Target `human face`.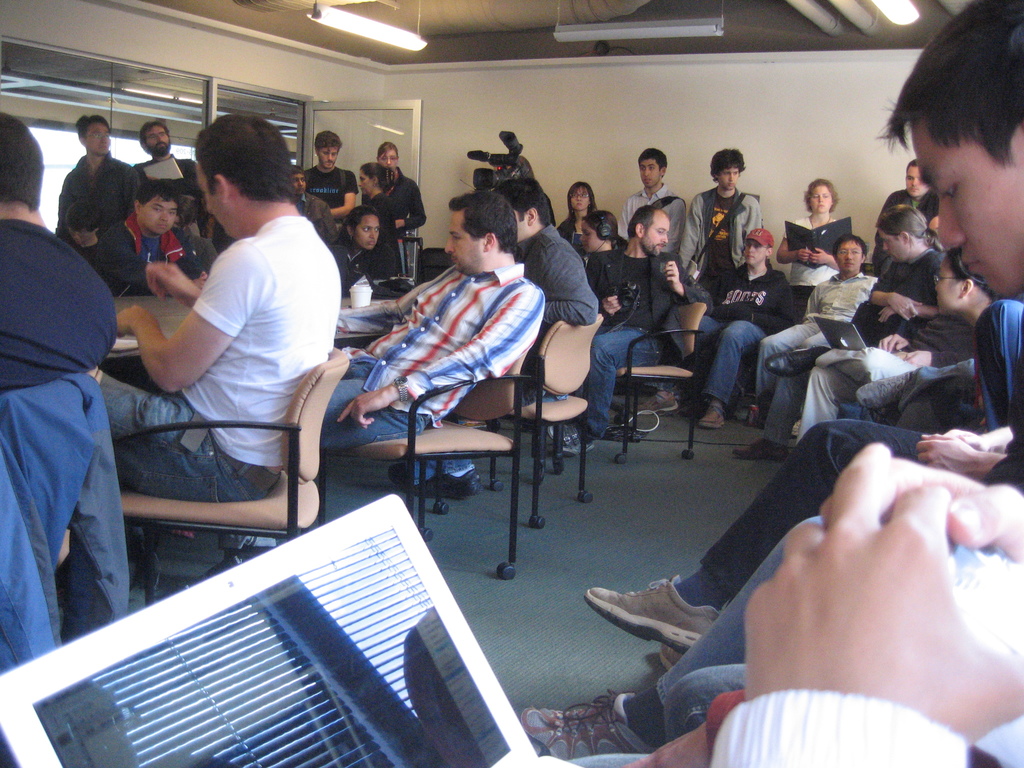
Target region: 140, 193, 178, 233.
